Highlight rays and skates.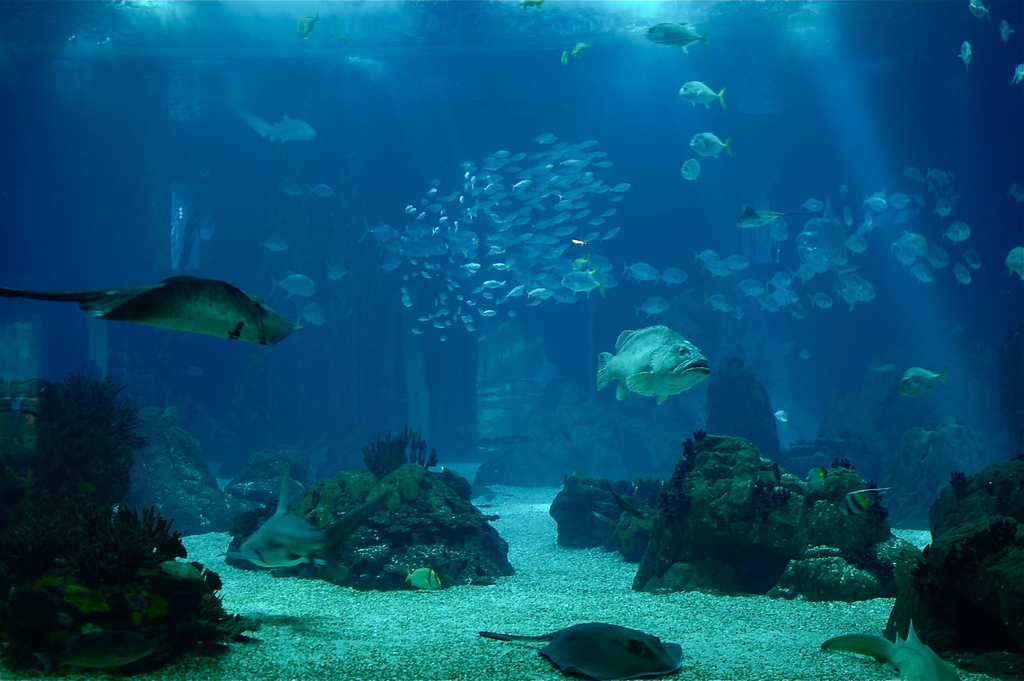
Highlighted region: left=39, top=264, right=295, bottom=366.
